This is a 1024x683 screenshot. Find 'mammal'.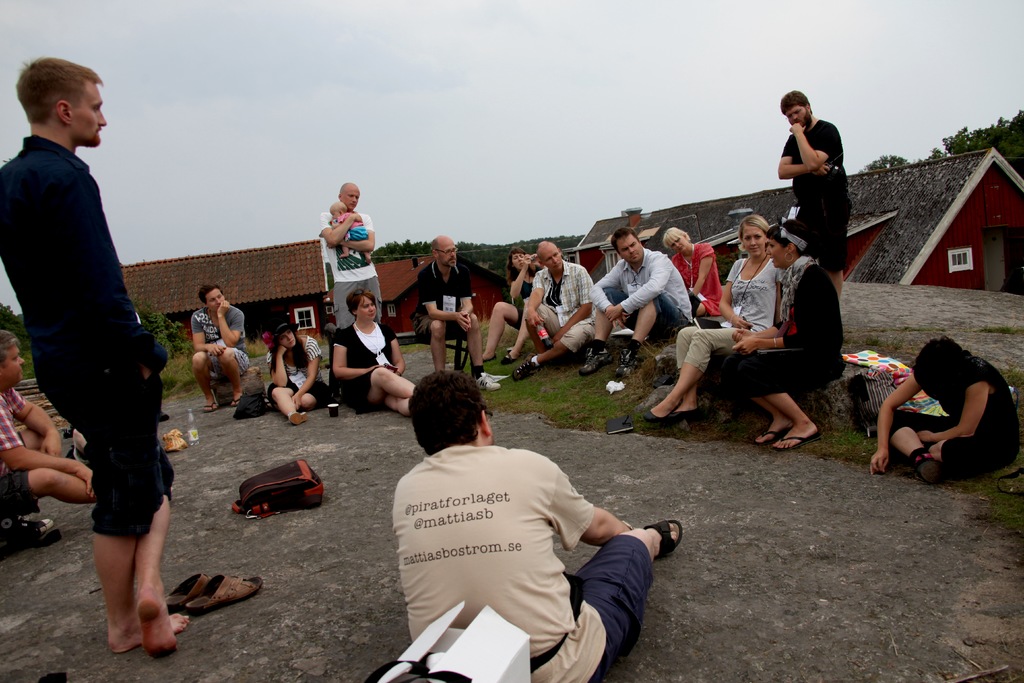
Bounding box: locate(66, 424, 95, 464).
